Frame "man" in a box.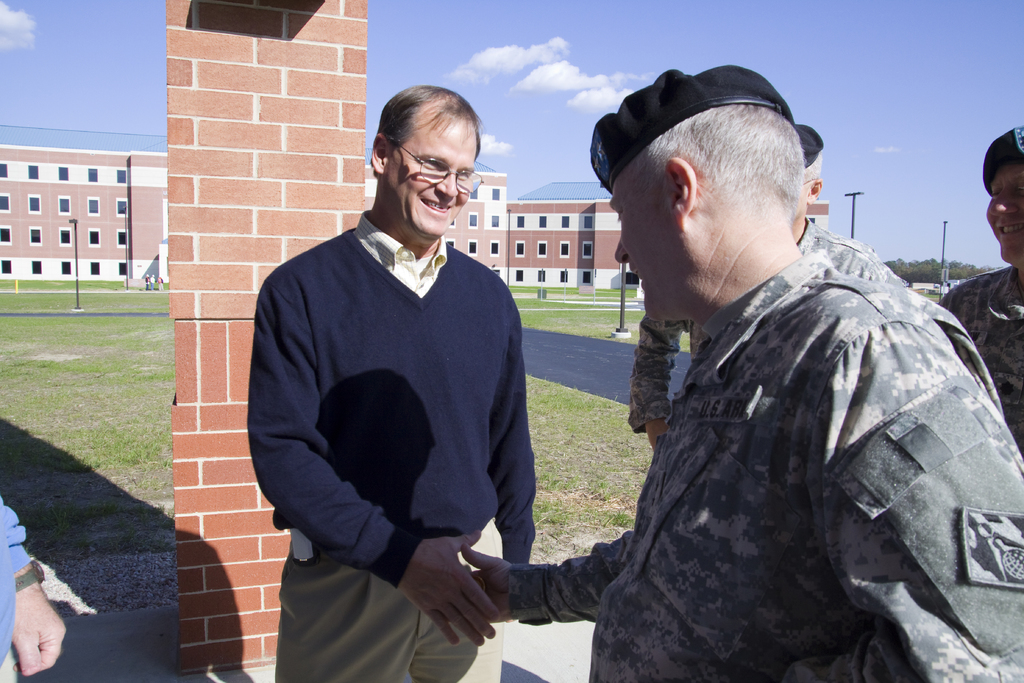
box(451, 63, 1023, 682).
